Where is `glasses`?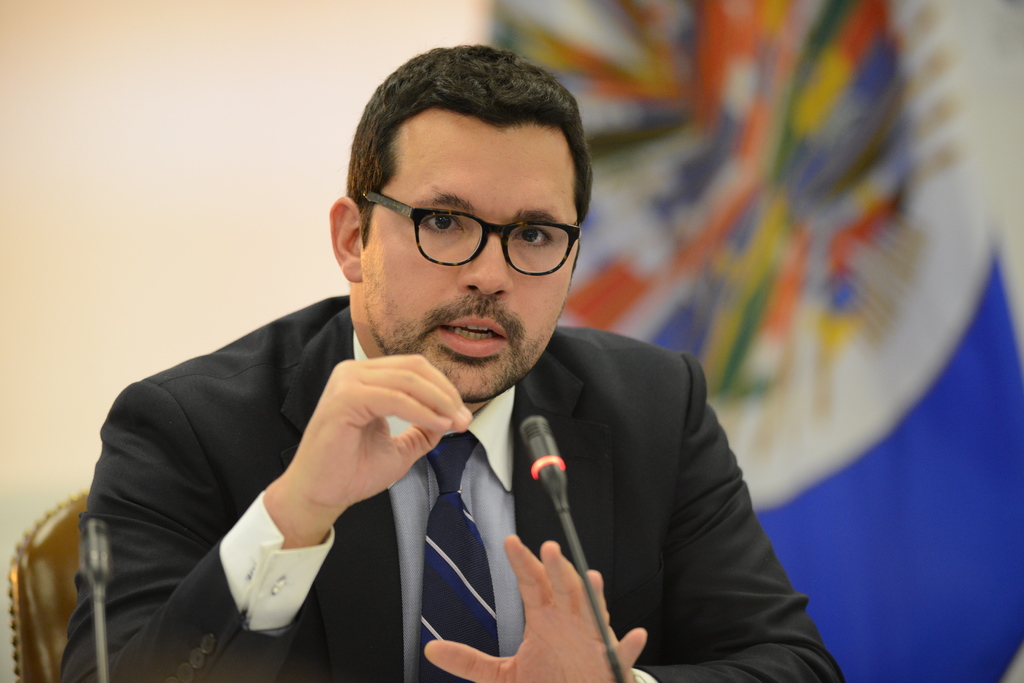
bbox(353, 186, 578, 269).
